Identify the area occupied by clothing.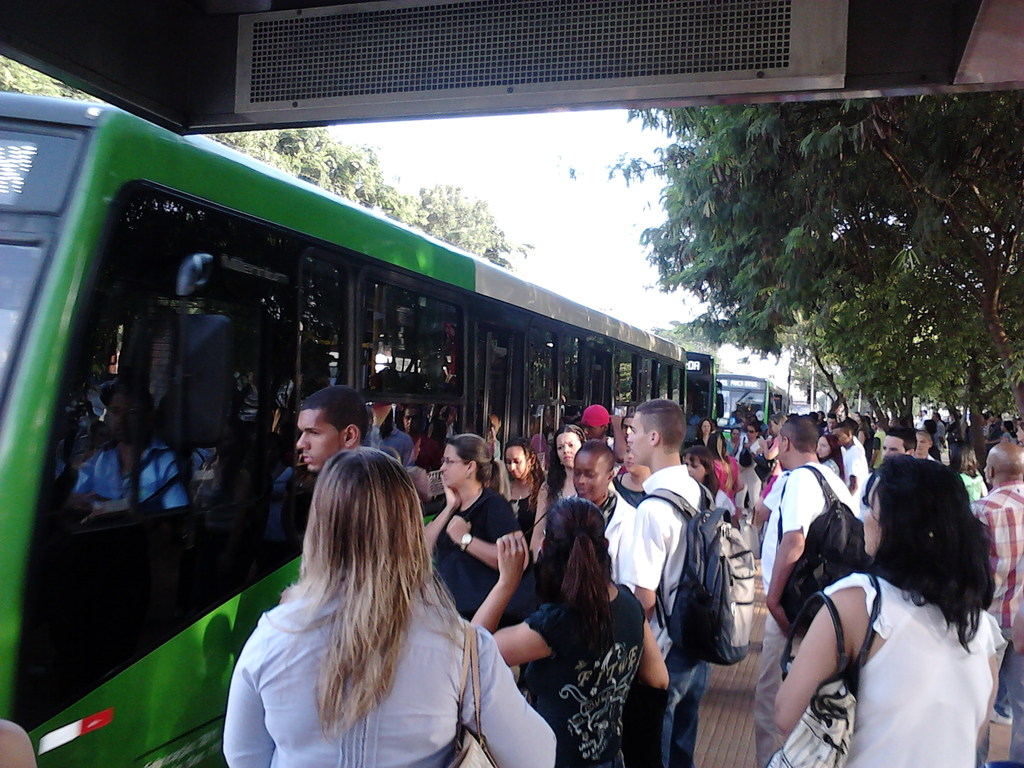
Area: detection(593, 491, 634, 591).
